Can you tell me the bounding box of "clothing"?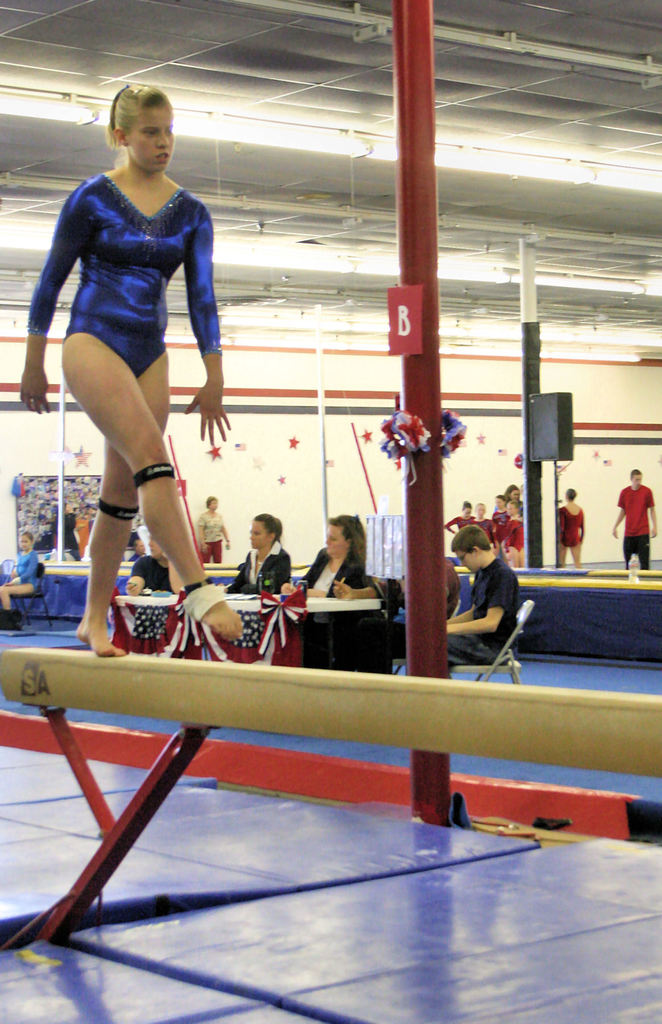
locate(15, 547, 36, 595).
